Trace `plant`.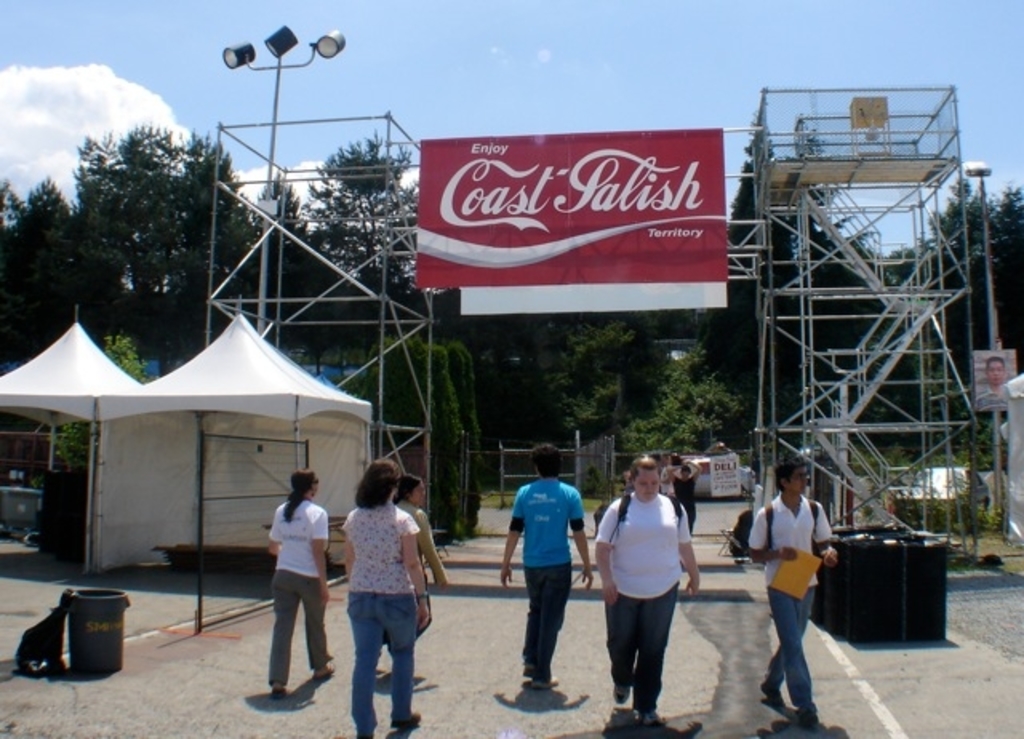
Traced to (429,346,482,528).
